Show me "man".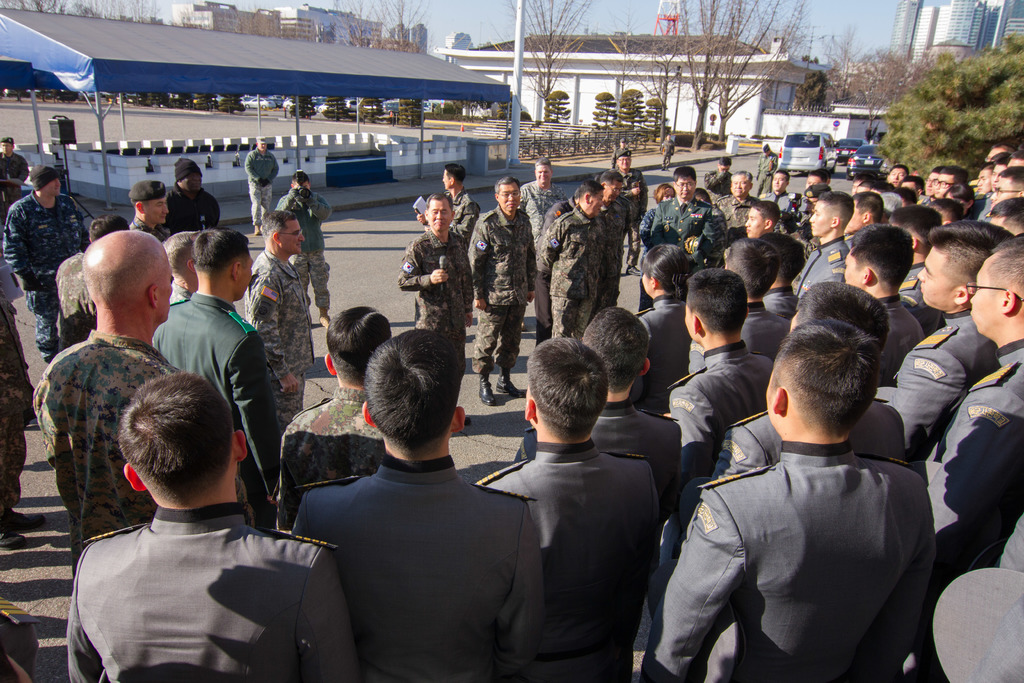
"man" is here: <bbox>152, 226, 282, 501</bbox>.
